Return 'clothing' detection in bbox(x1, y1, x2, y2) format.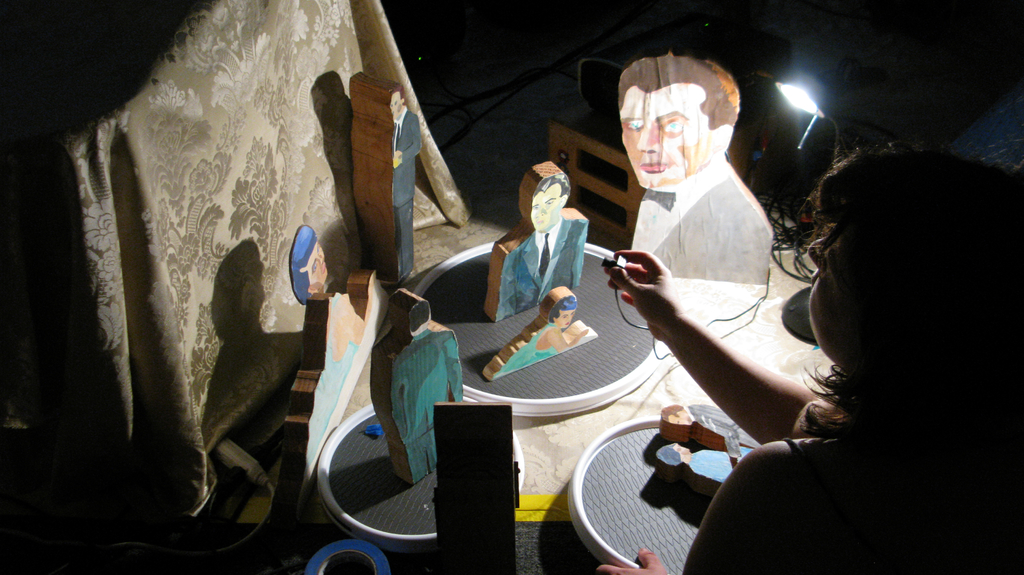
bbox(628, 155, 776, 290).
